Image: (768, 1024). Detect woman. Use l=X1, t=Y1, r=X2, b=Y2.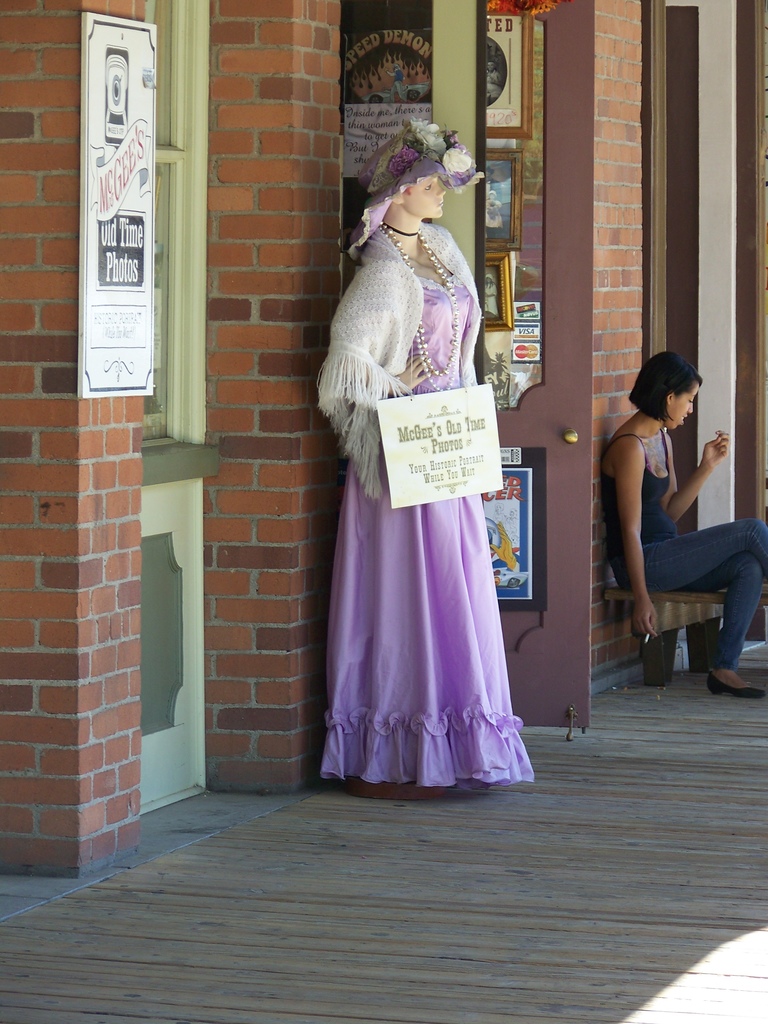
l=314, t=116, r=535, b=798.
